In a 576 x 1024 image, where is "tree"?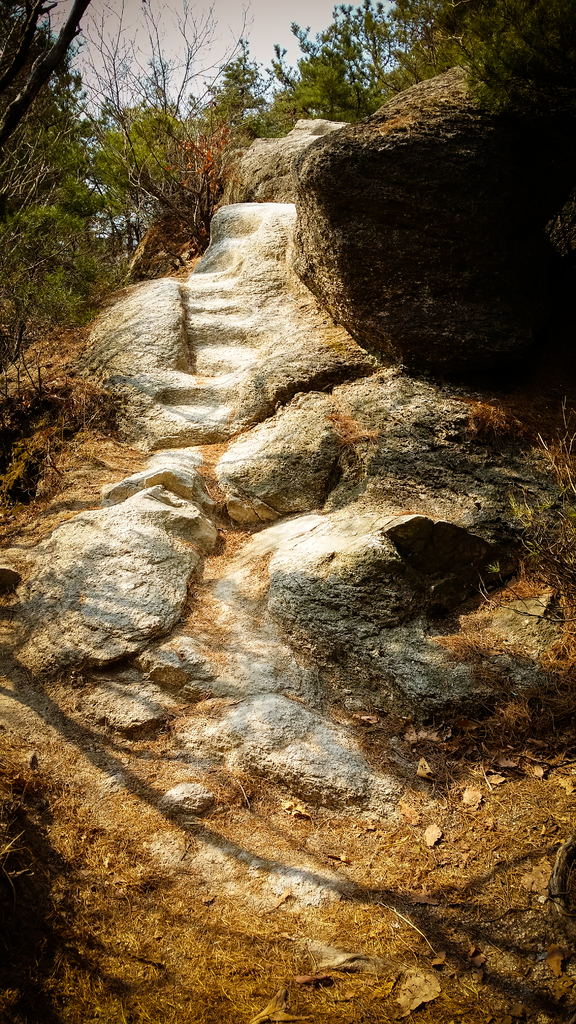
(0,1,90,213).
